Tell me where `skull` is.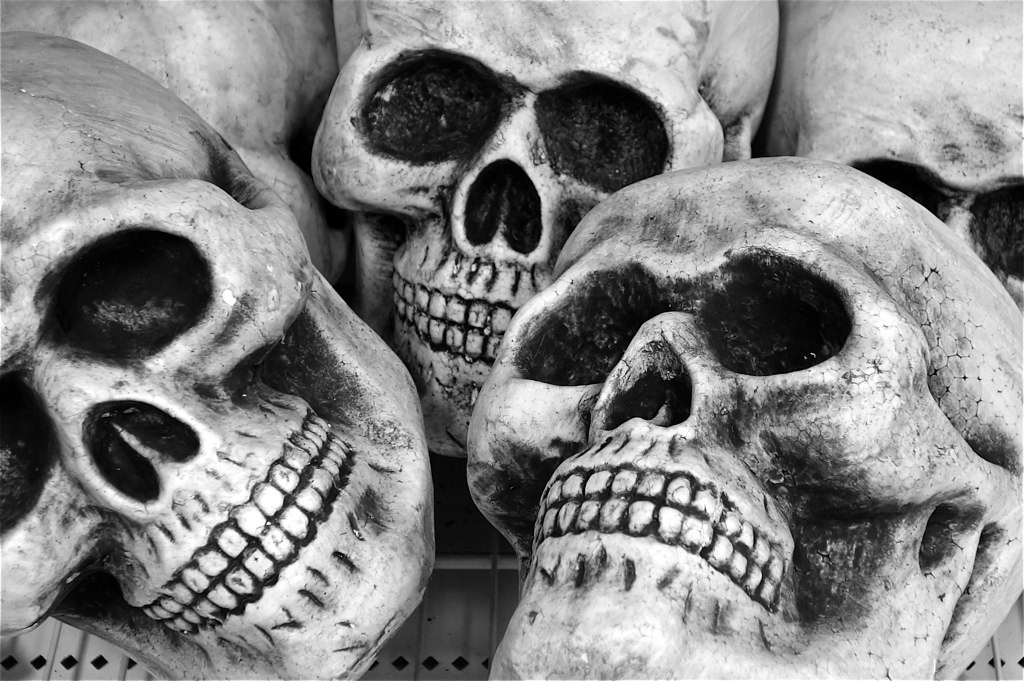
`skull` is at {"x1": 0, "y1": 21, "x2": 434, "y2": 680}.
